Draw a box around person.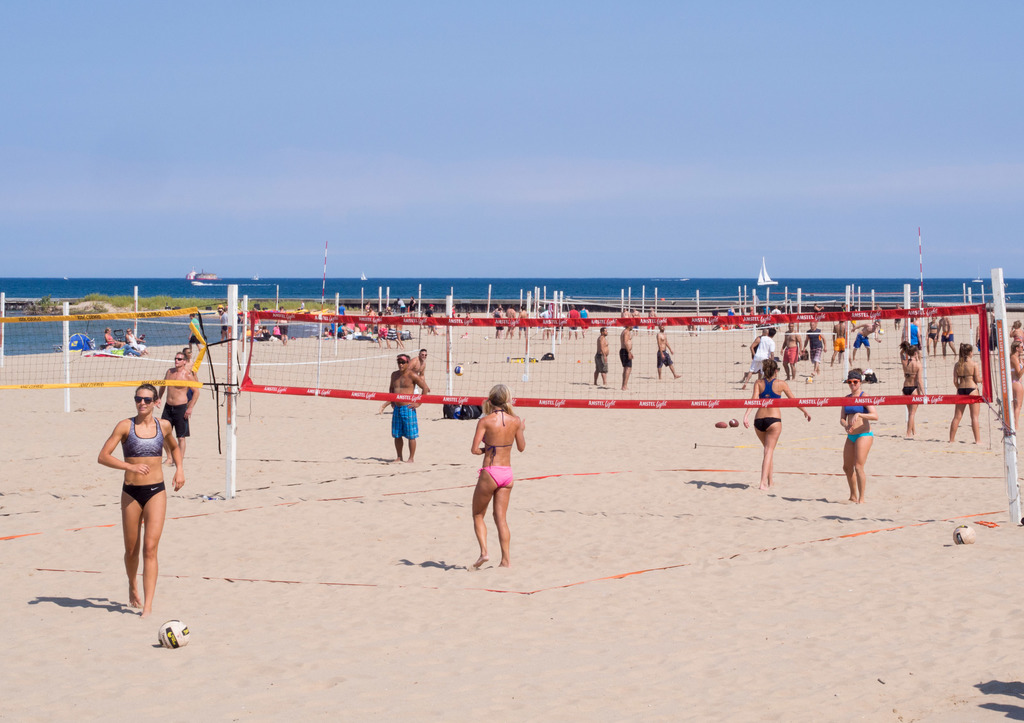
x1=855 y1=310 x2=883 y2=352.
